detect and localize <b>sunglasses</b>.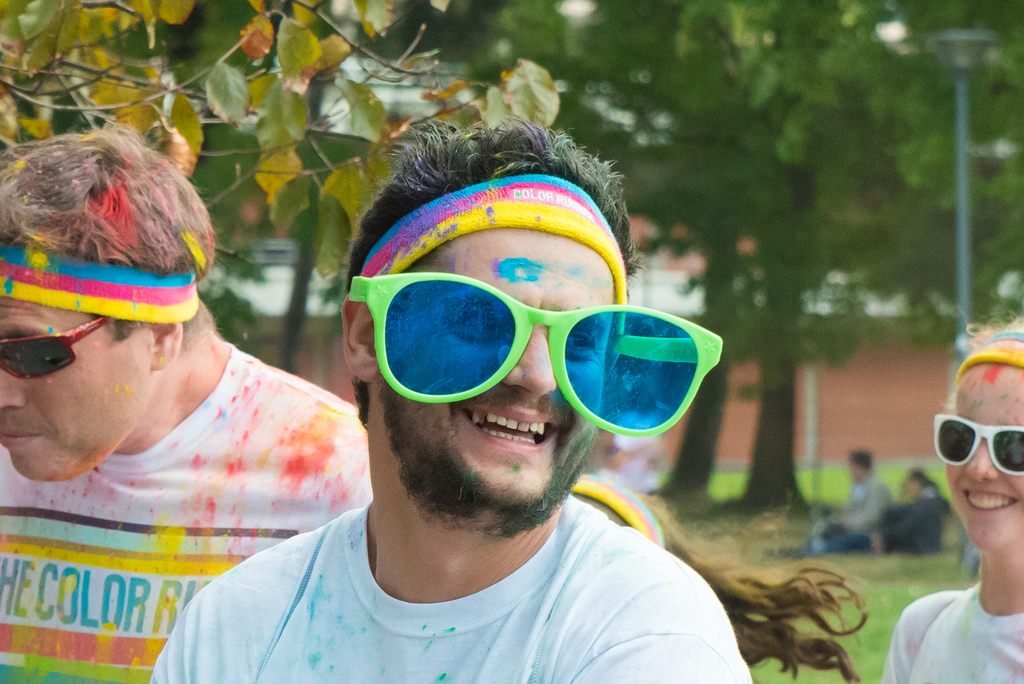
Localized at bbox=(0, 316, 110, 381).
